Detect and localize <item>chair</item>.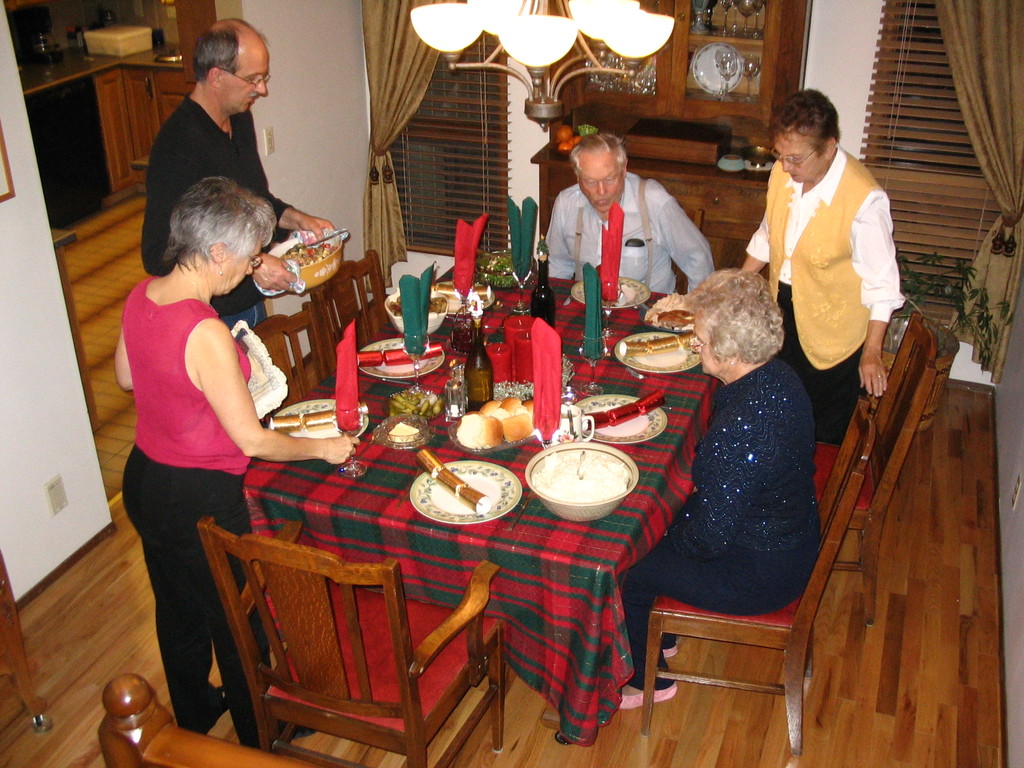
Localized at [642,393,876,755].
